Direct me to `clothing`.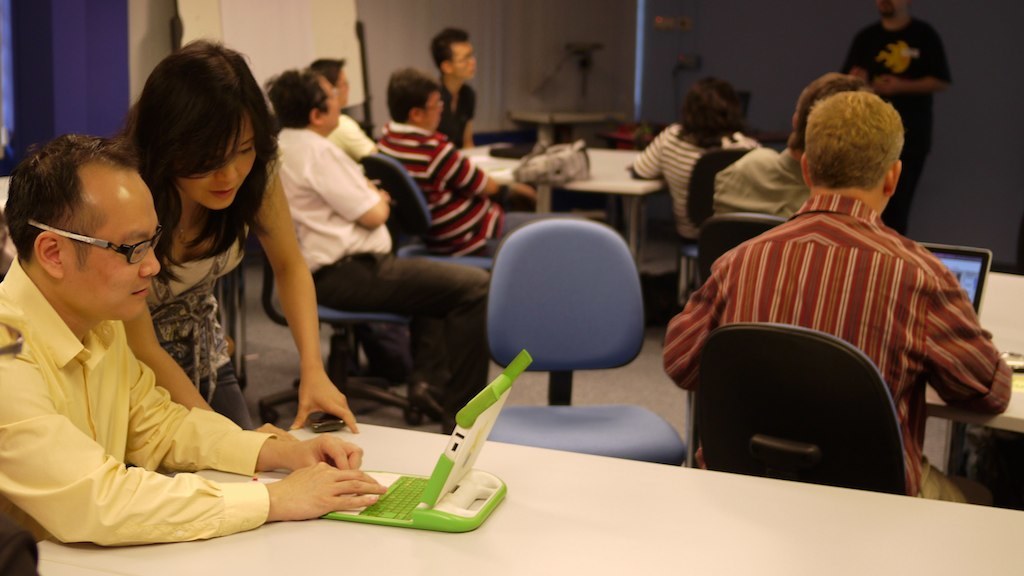
Direction: box(442, 86, 467, 136).
